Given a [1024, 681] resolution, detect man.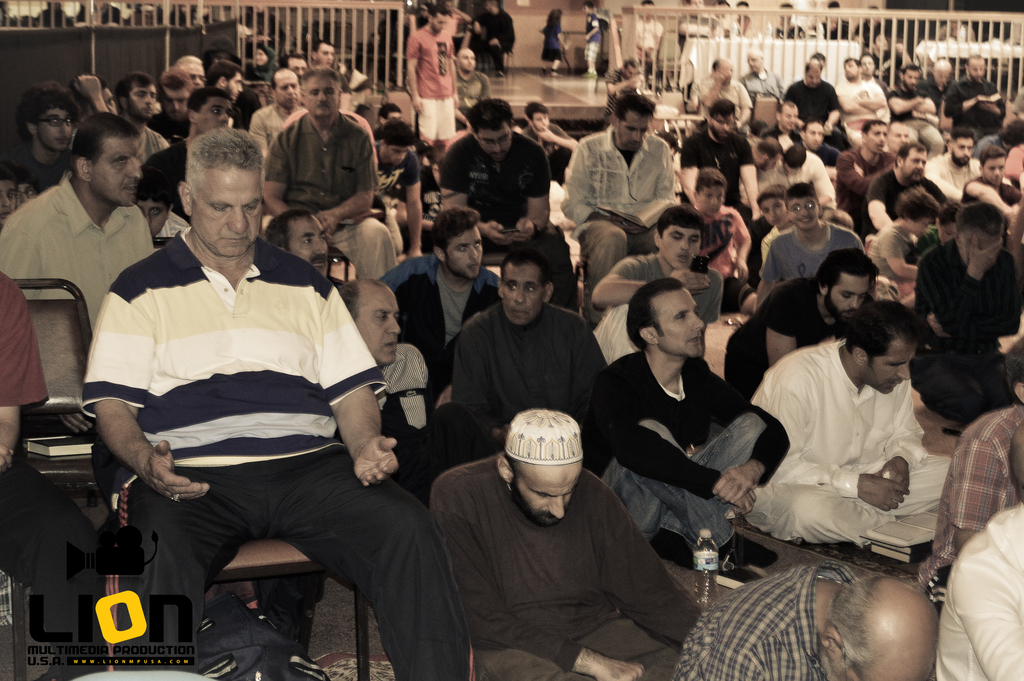
bbox=(961, 143, 1023, 231).
